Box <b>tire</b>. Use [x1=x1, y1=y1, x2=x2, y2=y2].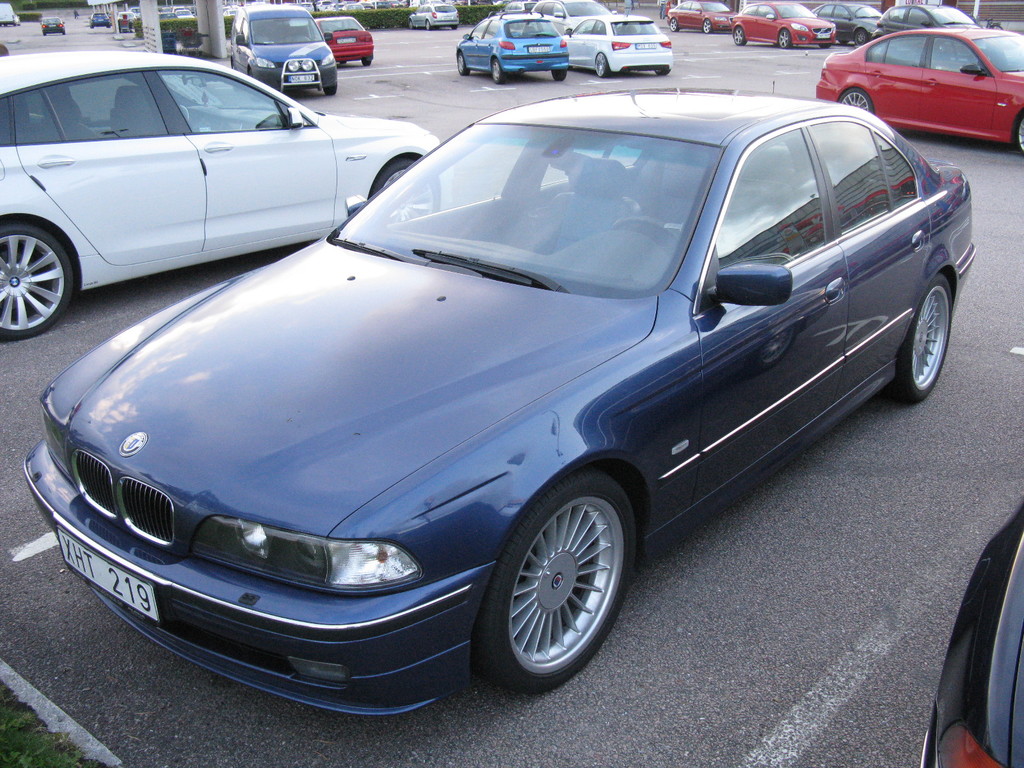
[x1=853, y1=26, x2=870, y2=46].
